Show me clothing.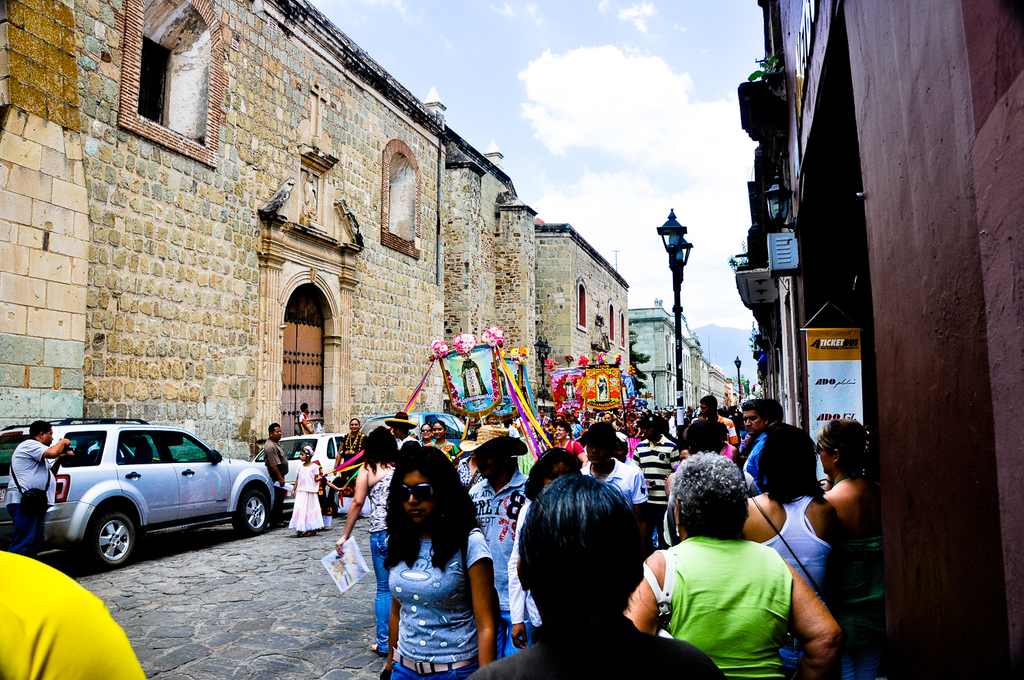
clothing is here: <region>335, 432, 358, 504</region>.
